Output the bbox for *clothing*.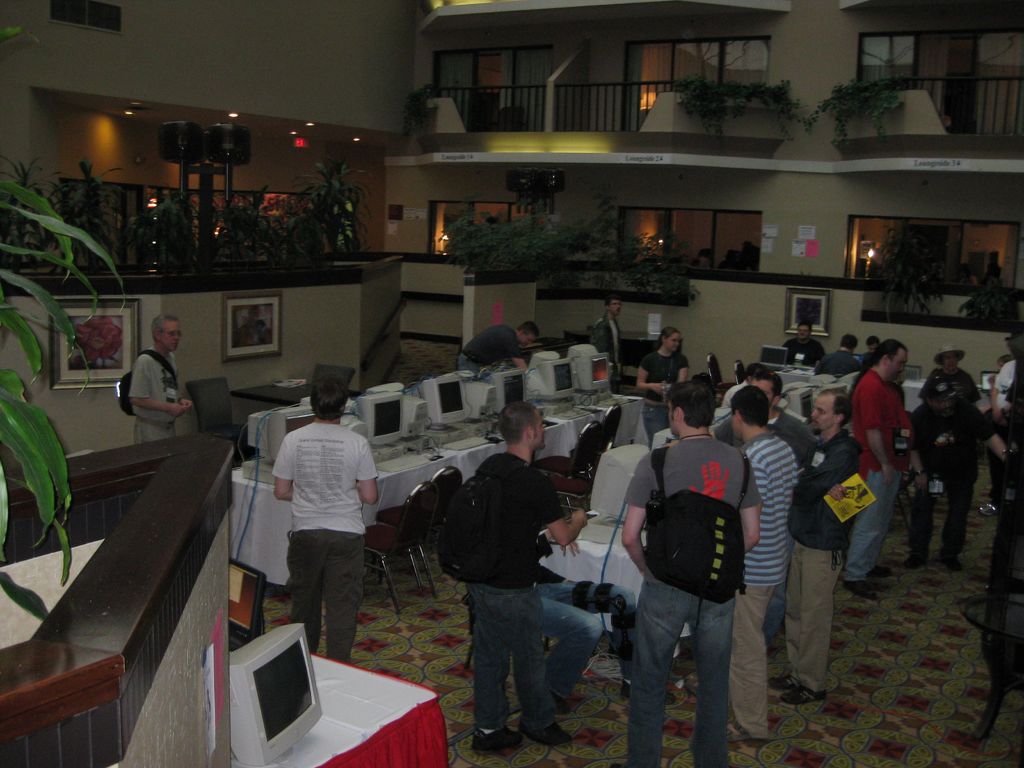
849:364:916:590.
